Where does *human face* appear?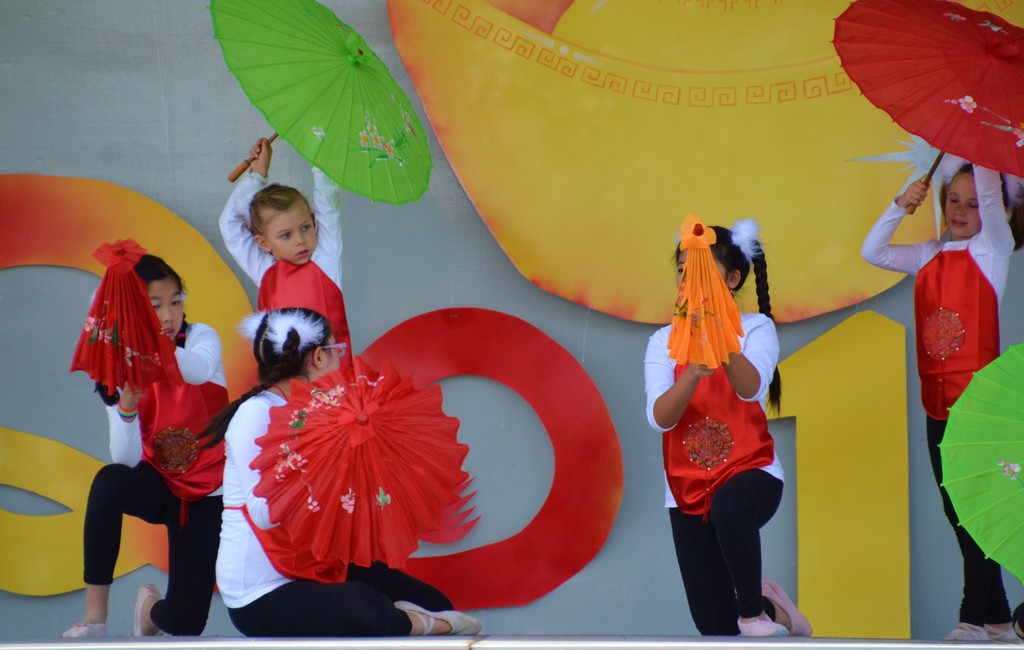
Appears at (264, 200, 314, 263).
